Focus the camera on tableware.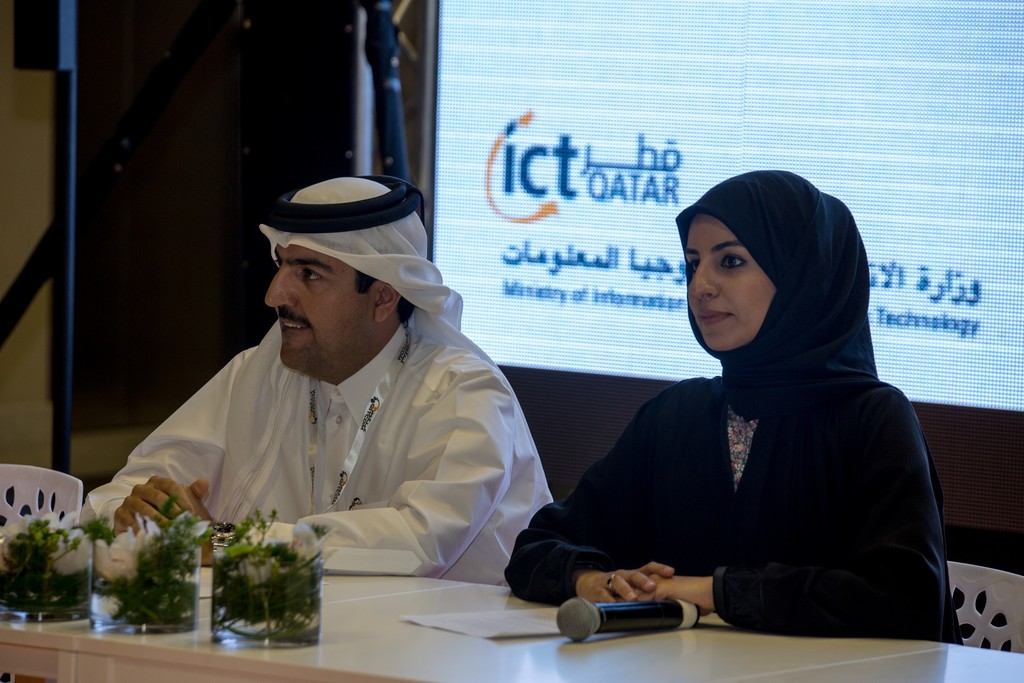
Focus region: {"x1": 84, "y1": 517, "x2": 246, "y2": 639}.
